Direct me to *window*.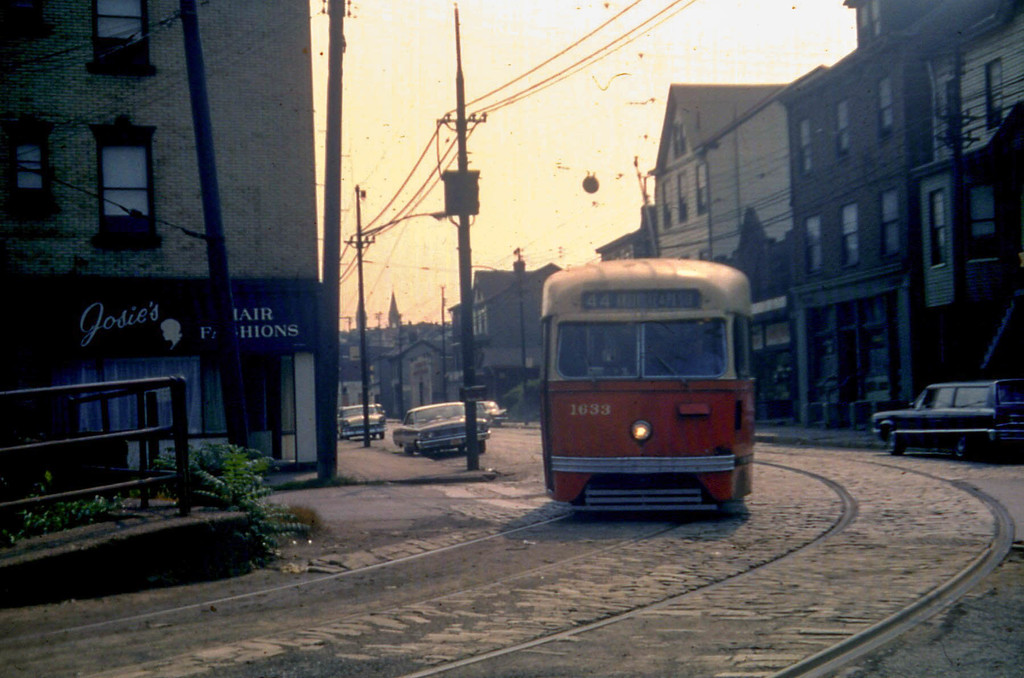
Direction: <bbox>661, 178, 671, 226</bbox>.
